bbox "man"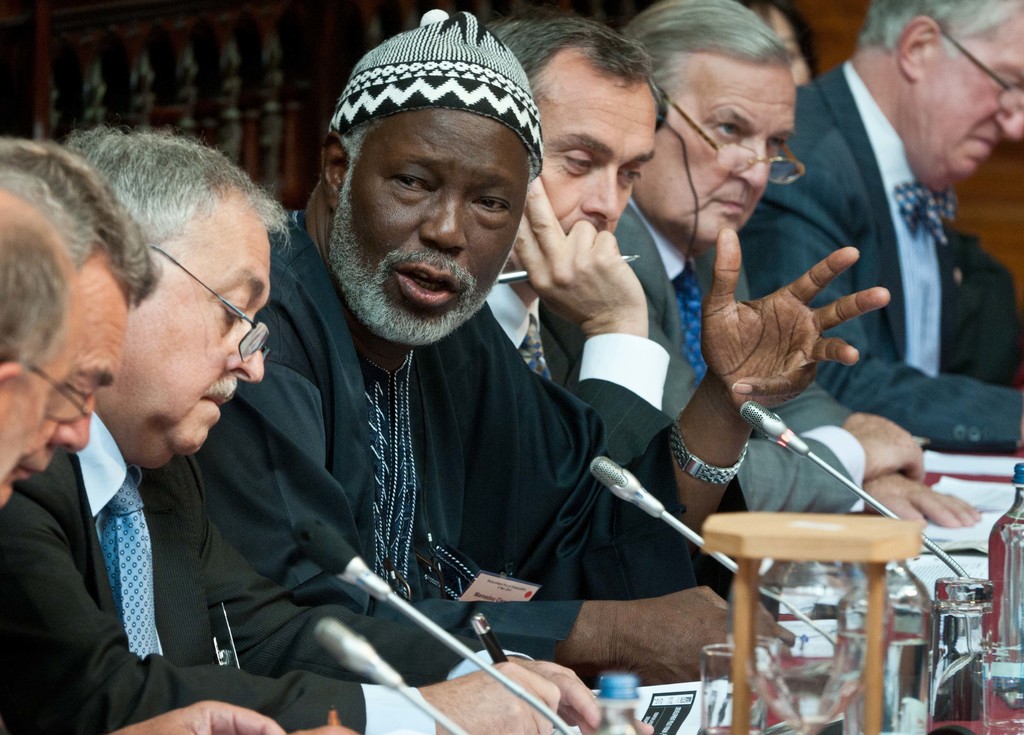
box(0, 144, 356, 734)
